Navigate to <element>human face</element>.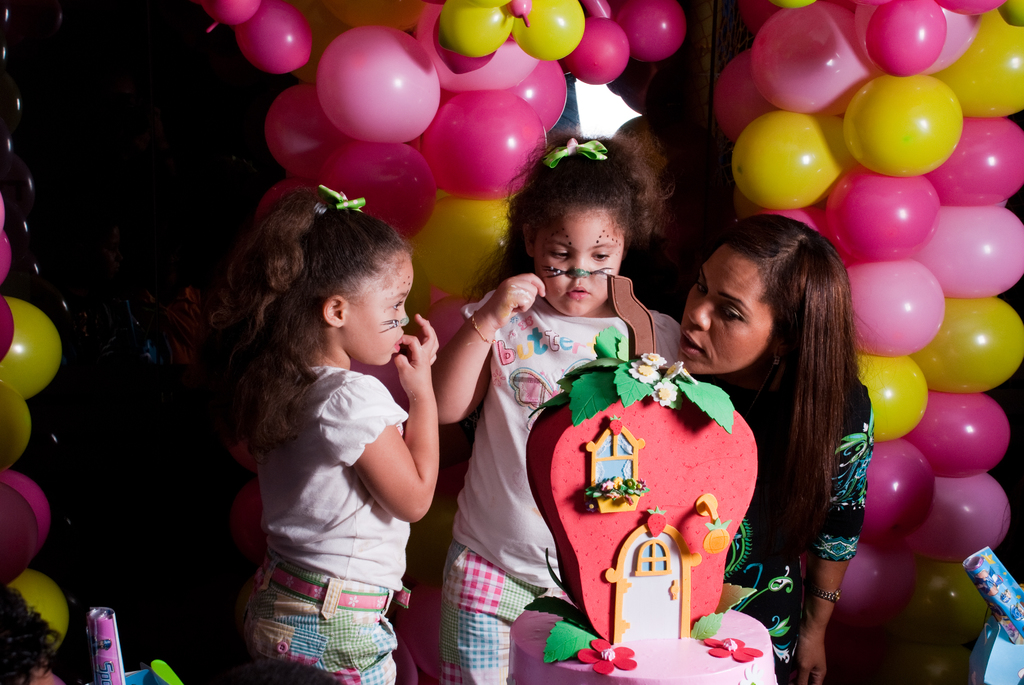
Navigation target: {"x1": 679, "y1": 243, "x2": 774, "y2": 374}.
